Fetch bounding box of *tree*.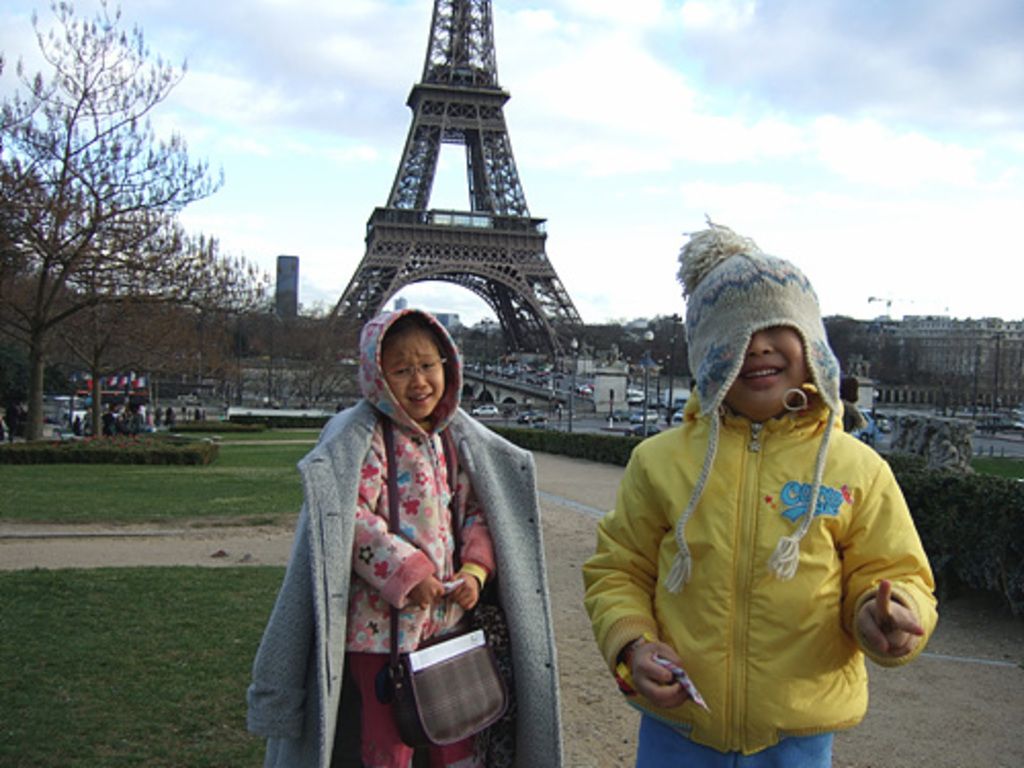
Bbox: box=[819, 311, 860, 381].
